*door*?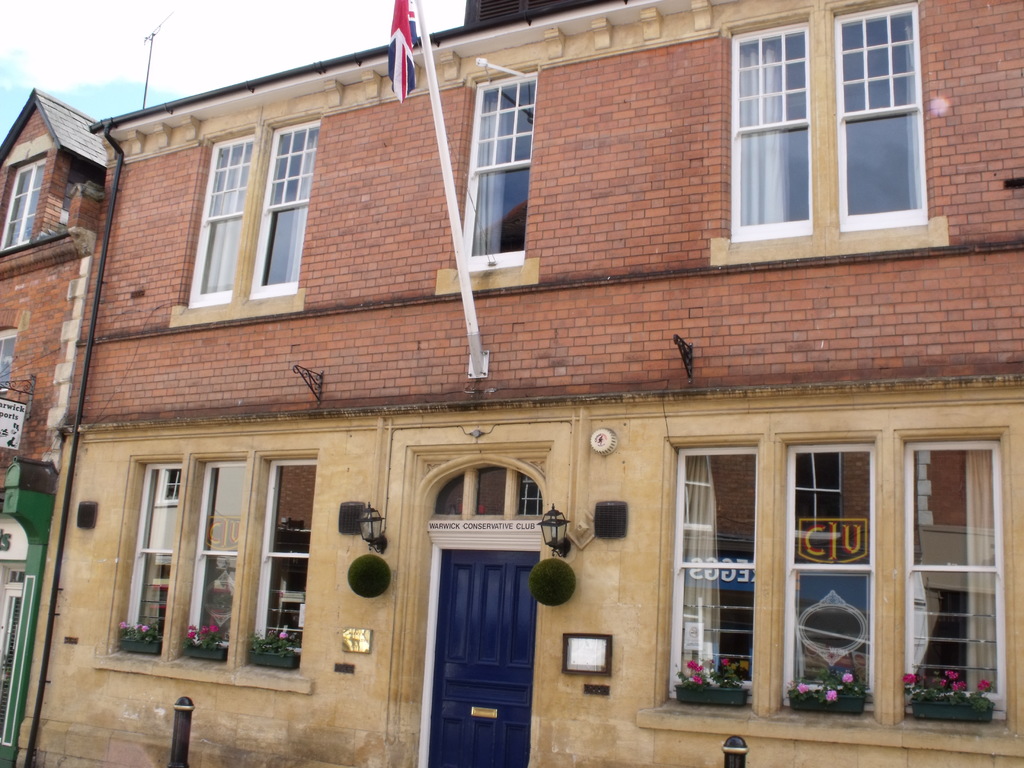
<box>417,517,535,752</box>
